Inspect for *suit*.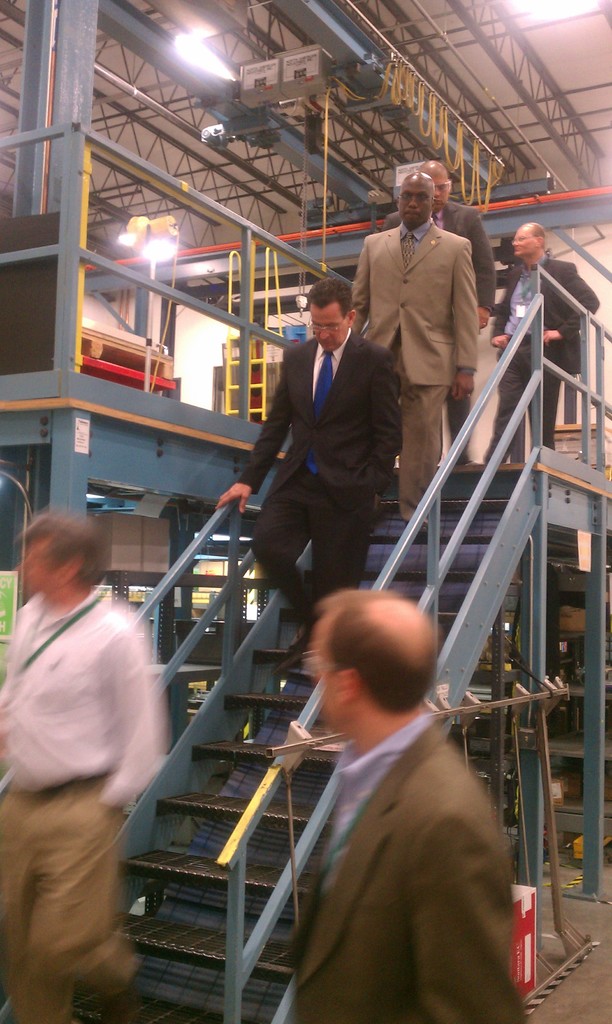
Inspection: Rect(234, 264, 418, 625).
